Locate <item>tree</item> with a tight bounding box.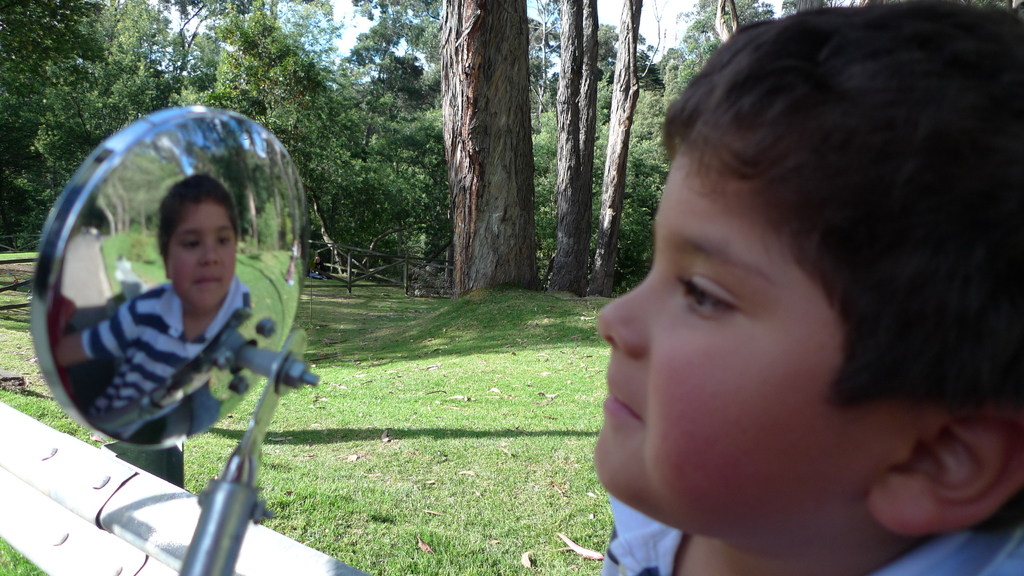
<box>0,0,100,219</box>.
